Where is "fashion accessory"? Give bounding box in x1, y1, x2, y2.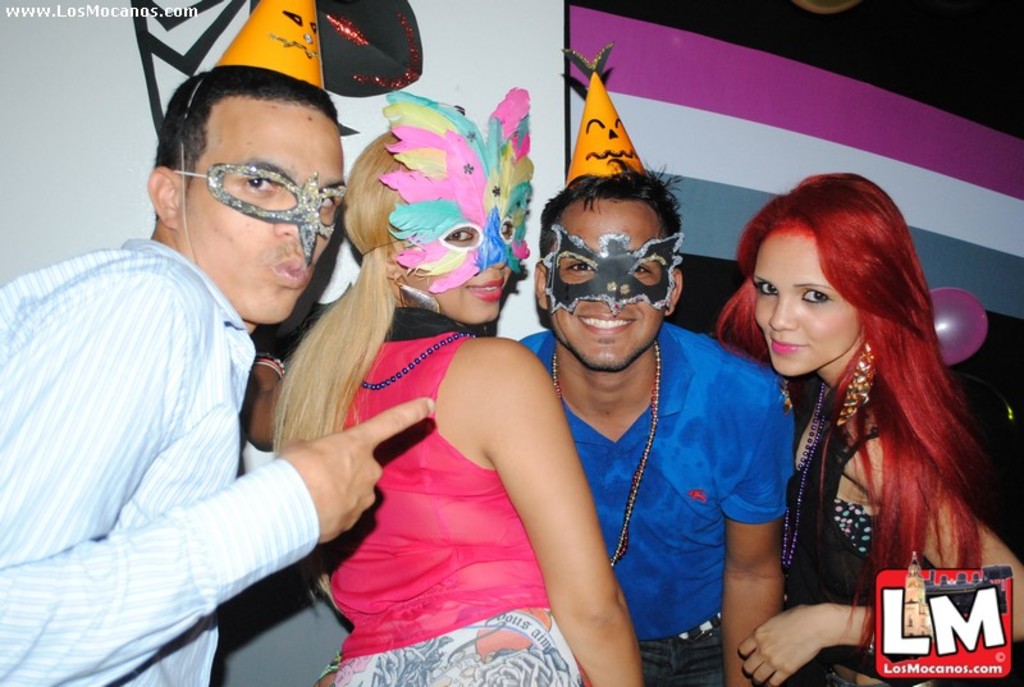
774, 375, 792, 411.
